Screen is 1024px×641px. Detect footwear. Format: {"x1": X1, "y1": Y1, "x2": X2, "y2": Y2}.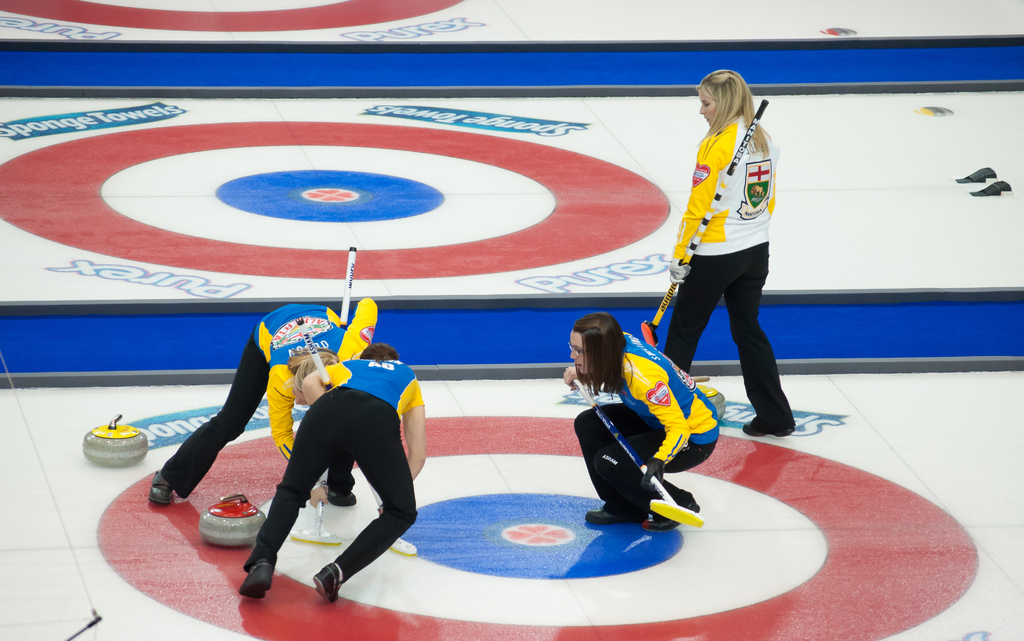
{"x1": 740, "y1": 417, "x2": 796, "y2": 437}.
